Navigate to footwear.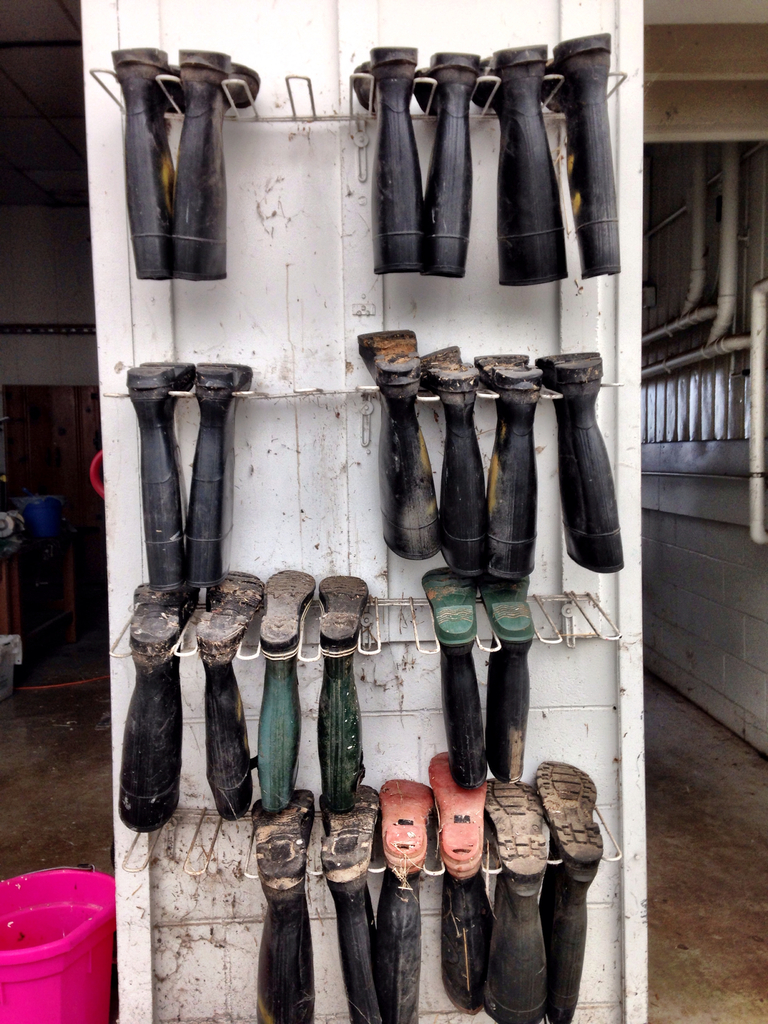
Navigation target: {"left": 246, "top": 785, "right": 330, "bottom": 1023}.
